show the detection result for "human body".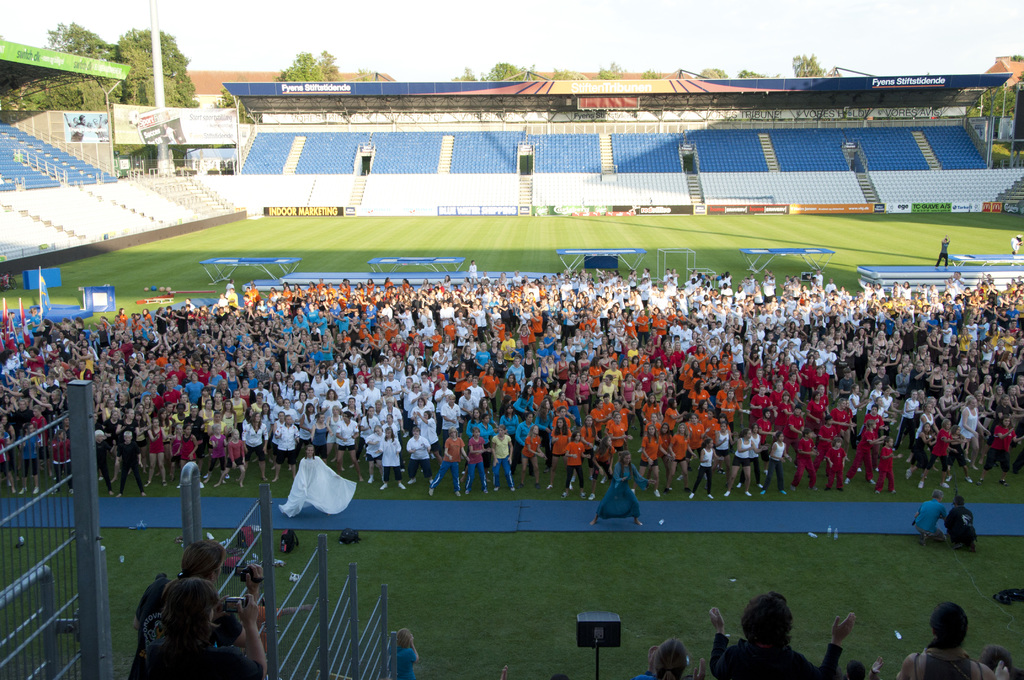
bbox(325, 280, 335, 294).
